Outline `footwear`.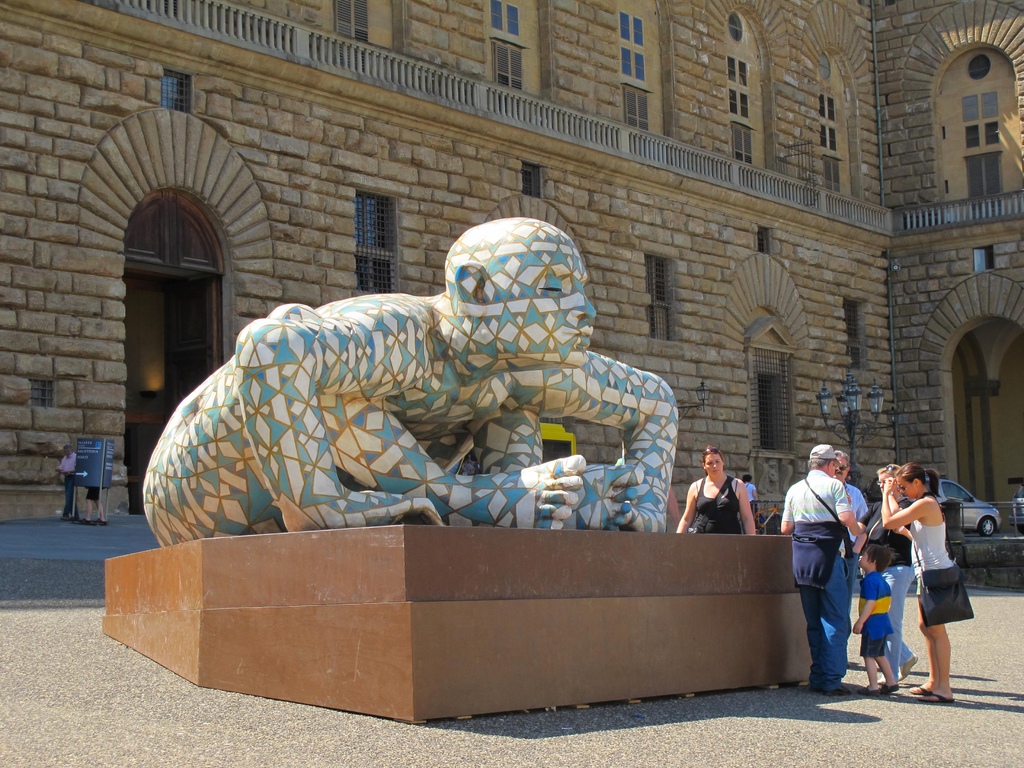
Outline: [left=860, top=685, right=878, bottom=698].
